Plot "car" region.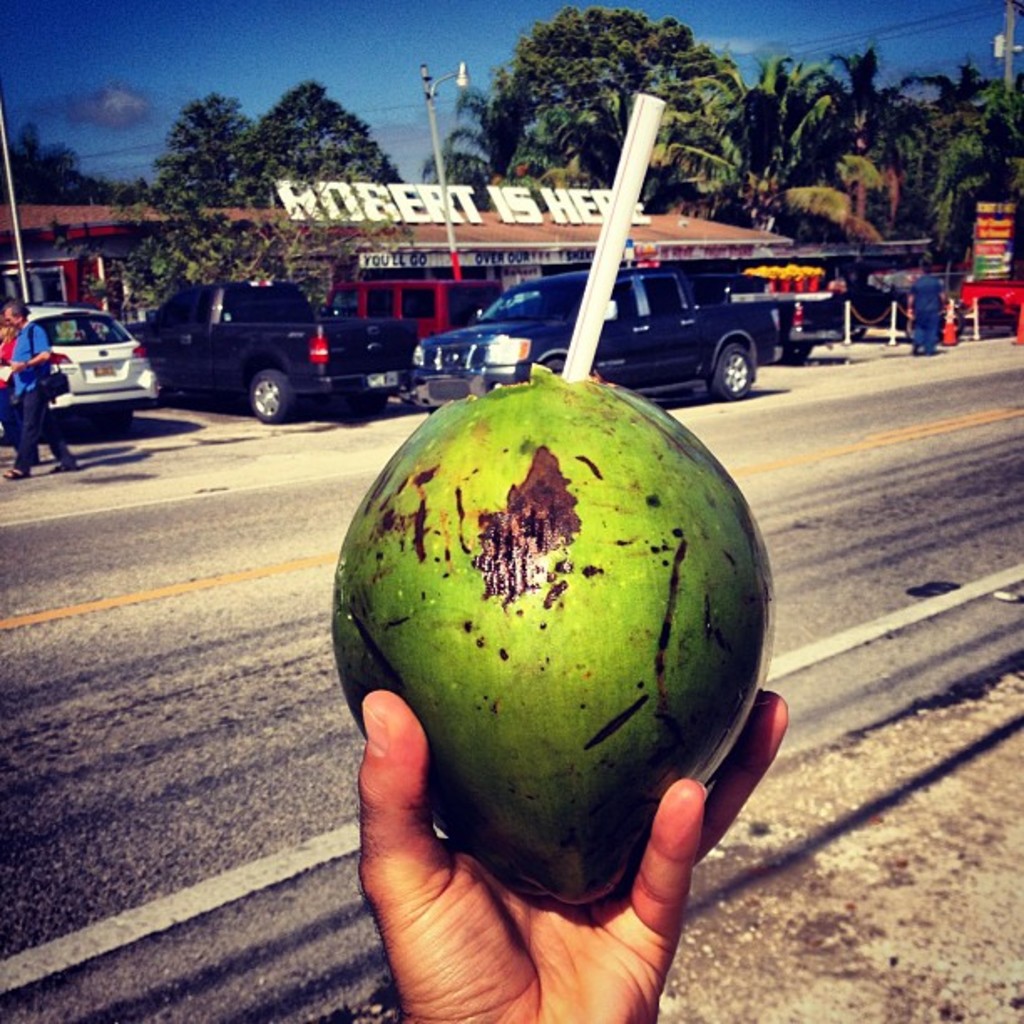
Plotted at box(12, 291, 147, 423).
